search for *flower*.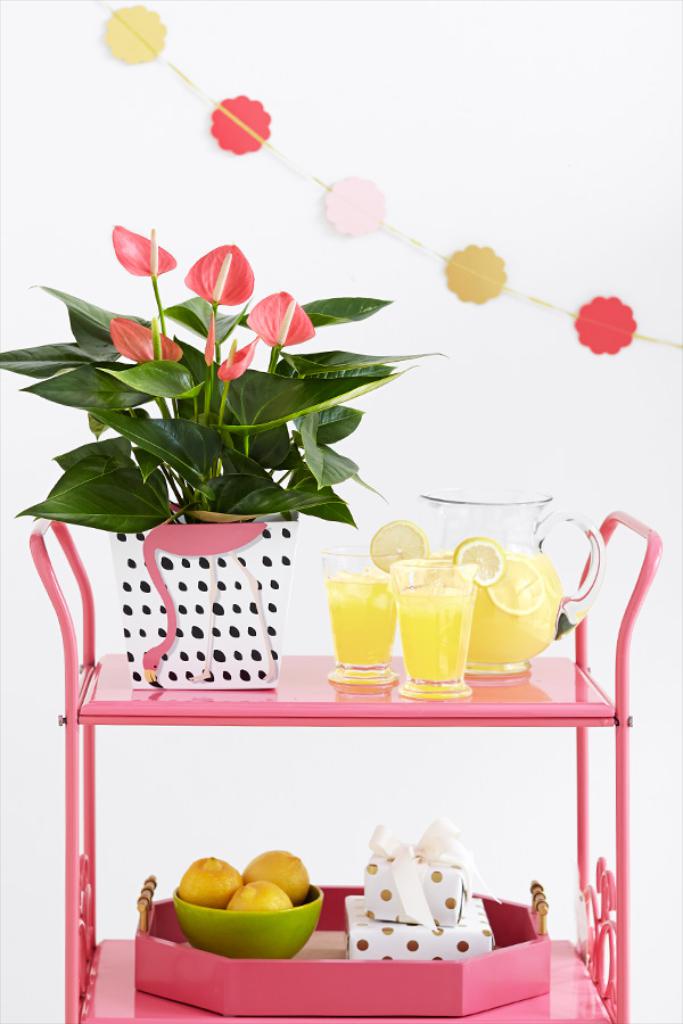
Found at <bbox>571, 274, 660, 347</bbox>.
